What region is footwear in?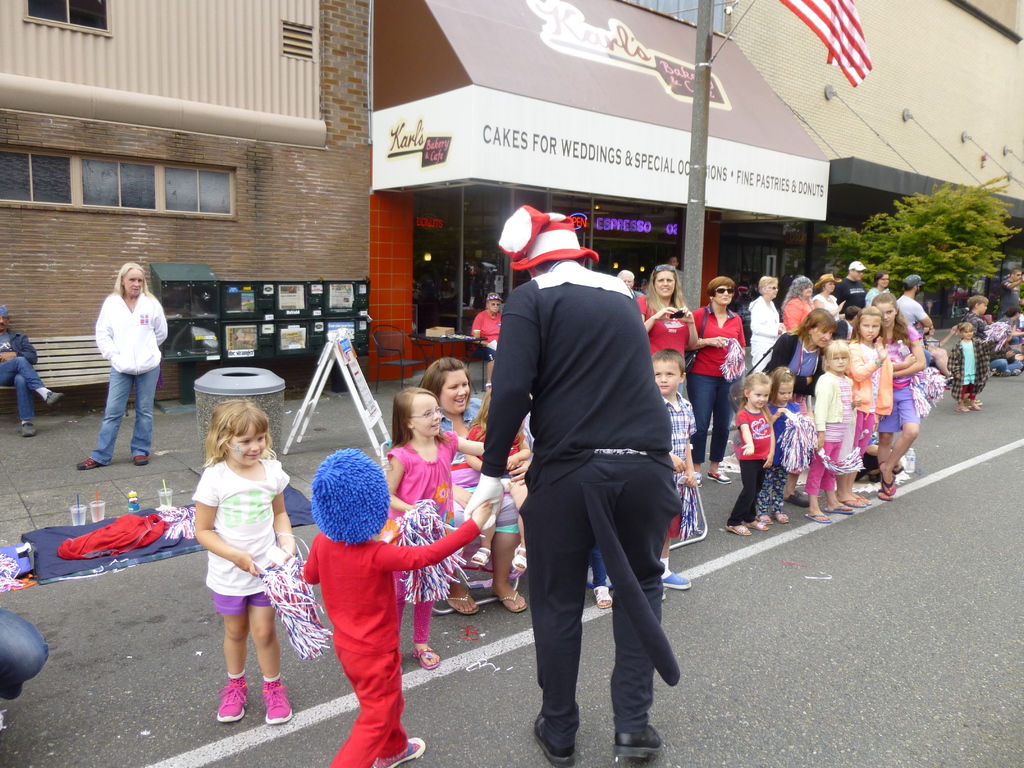
(left=747, top=521, right=767, bottom=530).
